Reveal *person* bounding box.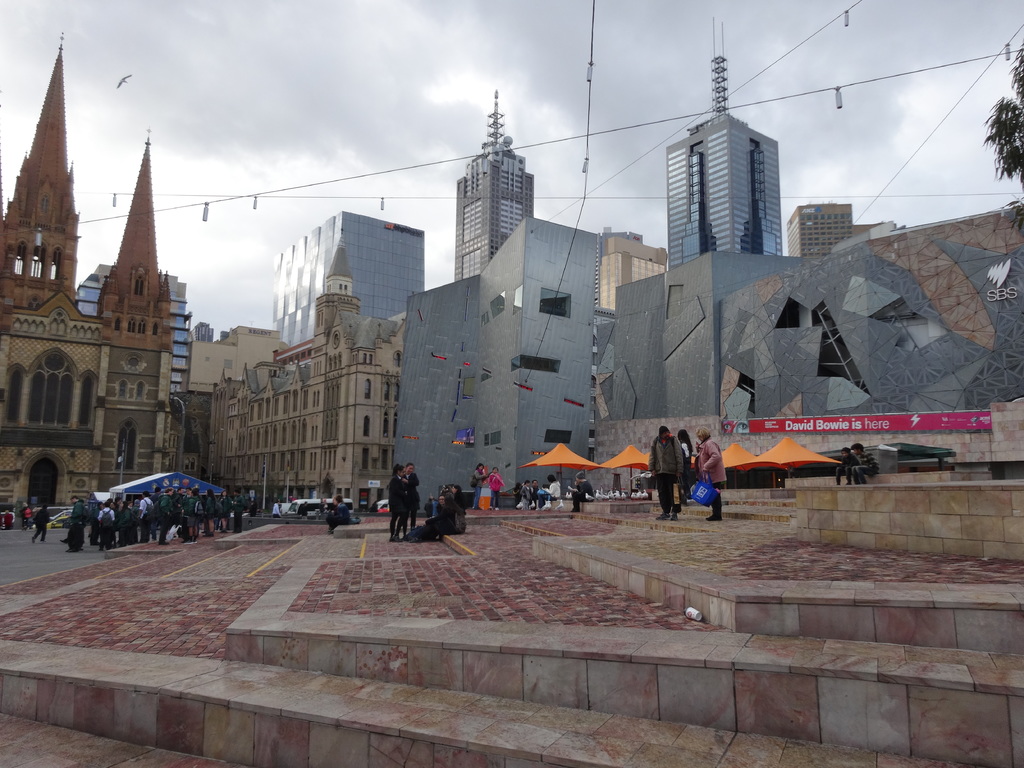
Revealed: pyautogui.locateOnScreen(833, 442, 856, 490).
